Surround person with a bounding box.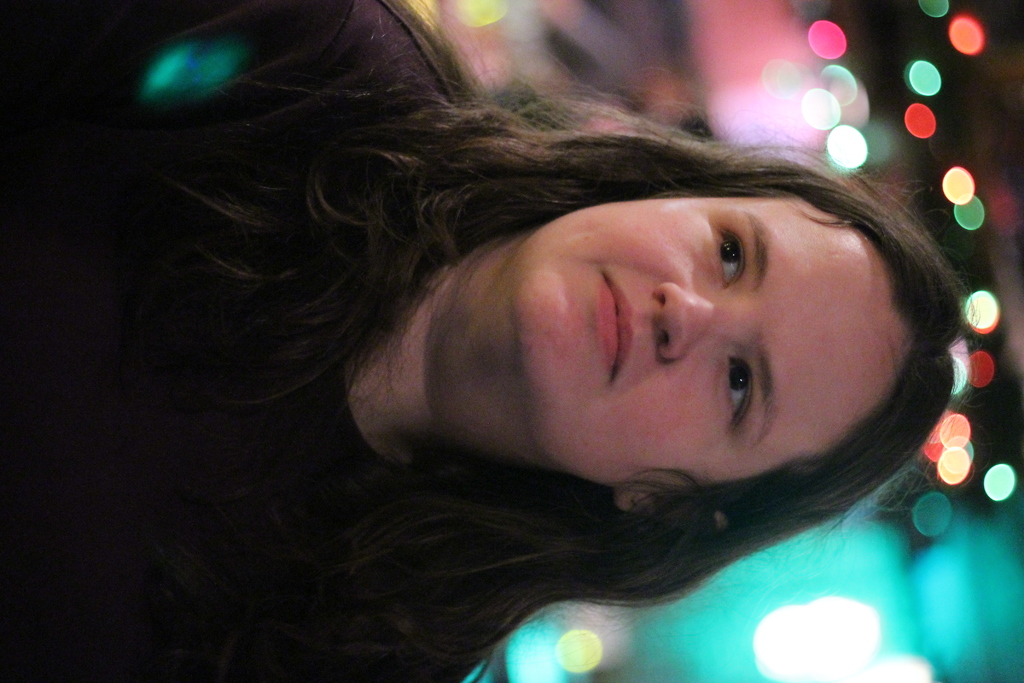
region(101, 28, 988, 674).
